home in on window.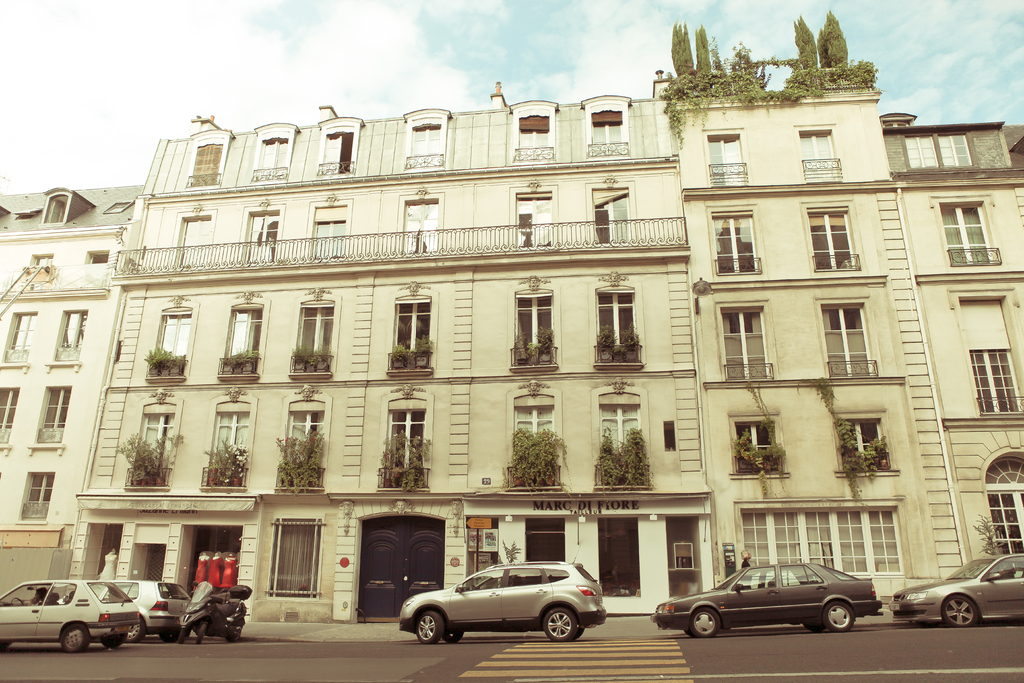
Homed in at box(401, 199, 440, 256).
